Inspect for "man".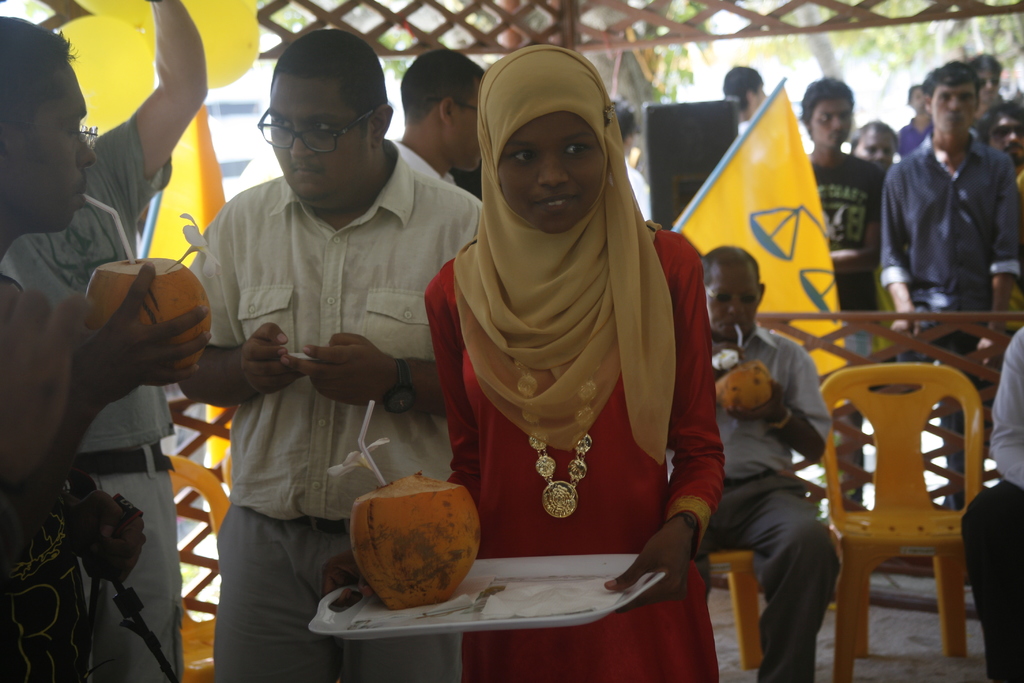
Inspection: 691/247/839/682.
